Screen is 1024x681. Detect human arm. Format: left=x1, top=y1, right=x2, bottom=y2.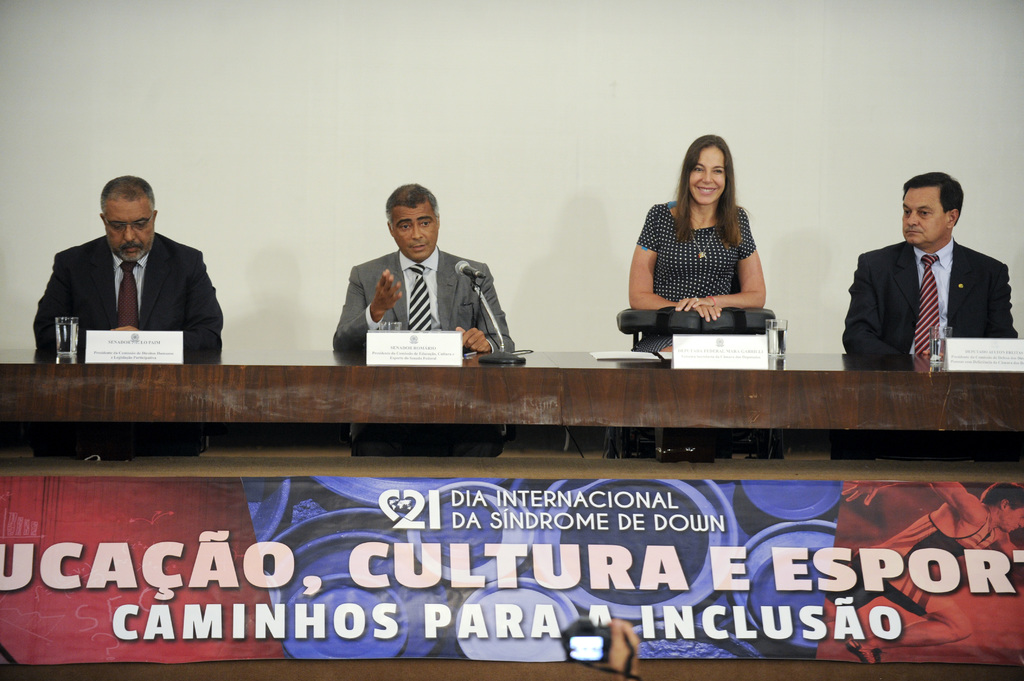
left=11, top=247, right=88, bottom=357.
